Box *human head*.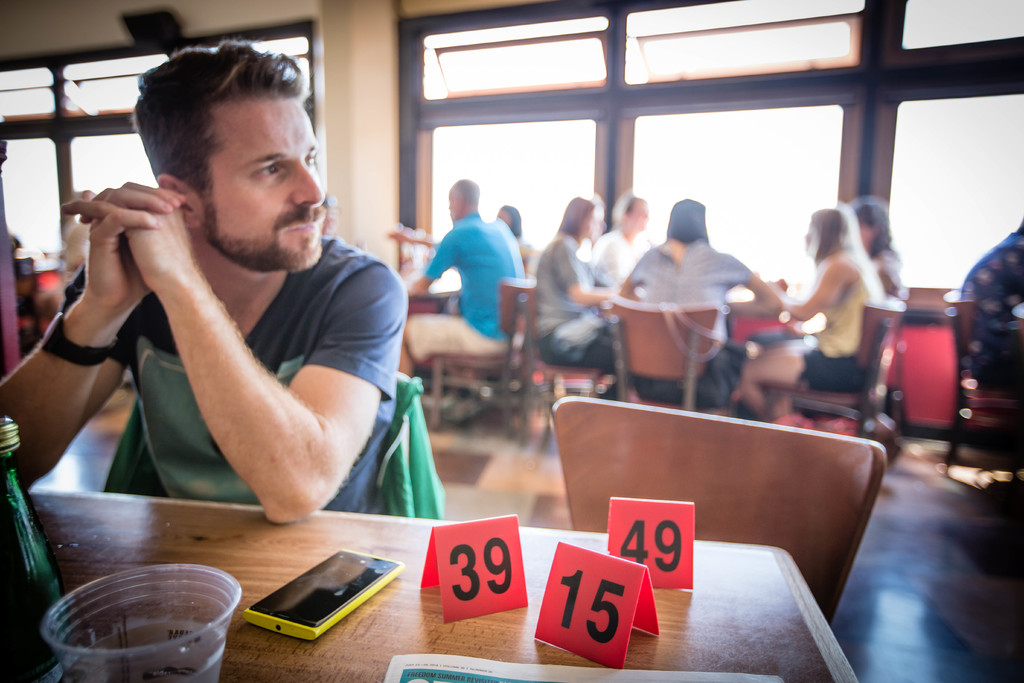
l=800, t=210, r=850, b=251.
